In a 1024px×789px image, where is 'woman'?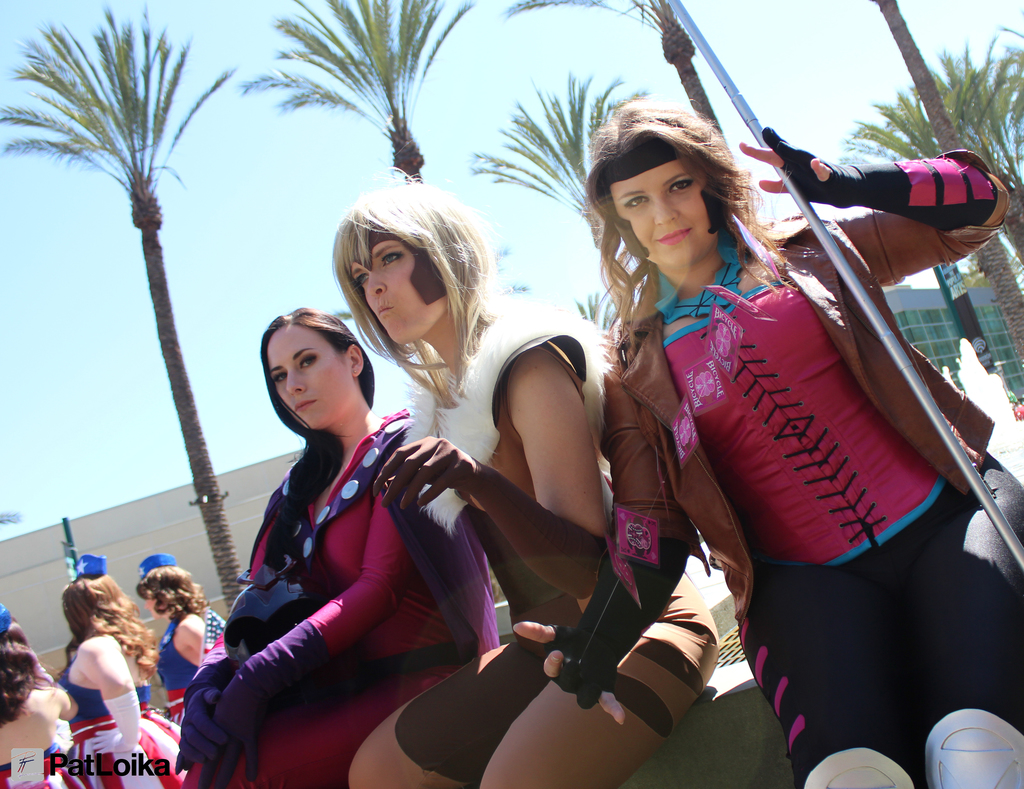
left=136, top=566, right=208, bottom=730.
